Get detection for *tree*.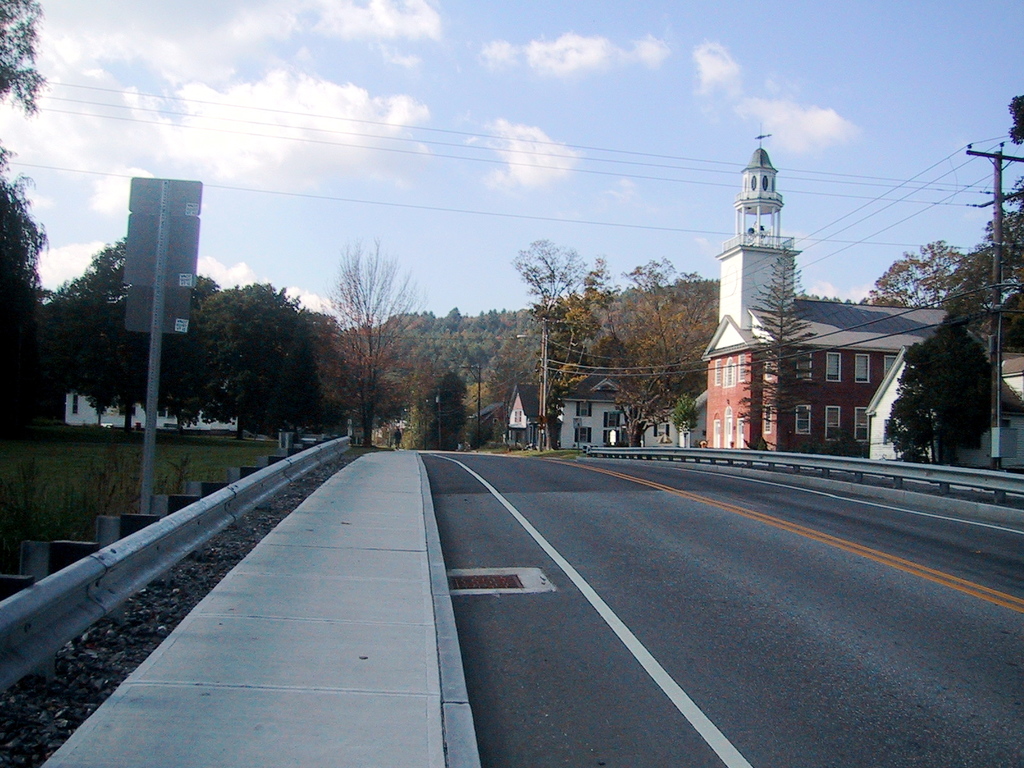
Detection: select_region(597, 248, 720, 415).
